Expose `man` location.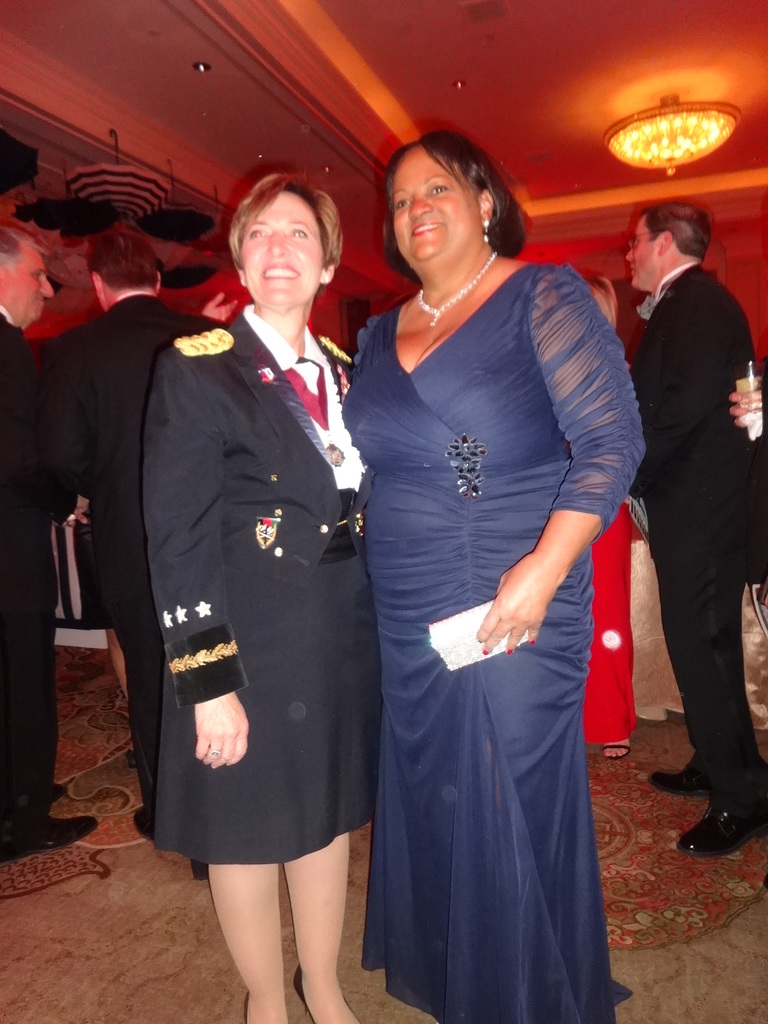
Exposed at pyautogui.locateOnScreen(0, 211, 90, 865).
